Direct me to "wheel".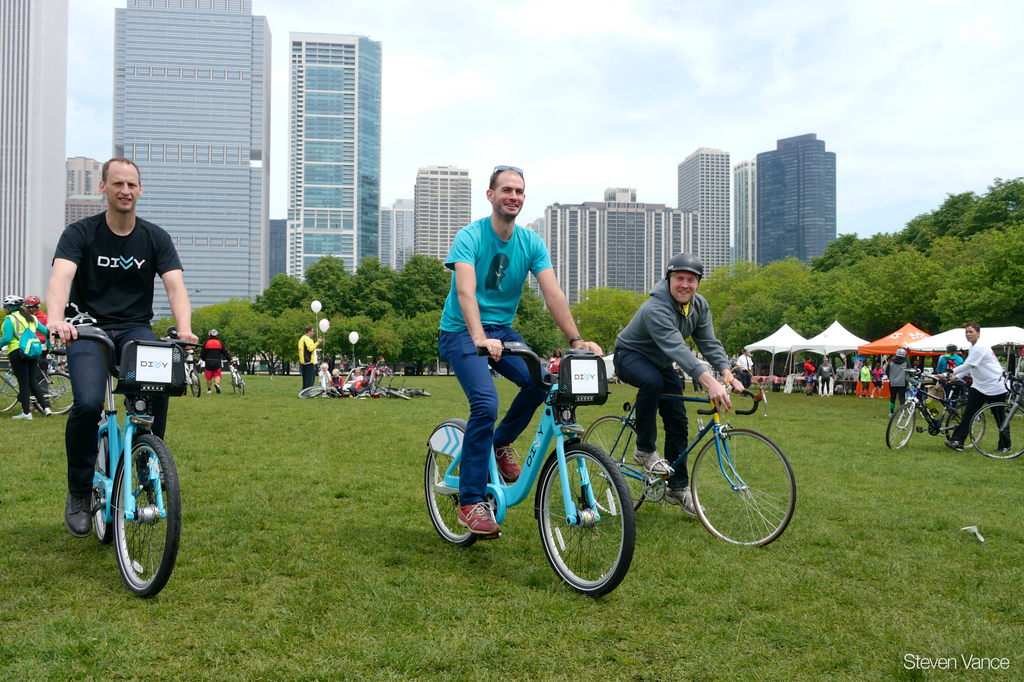
Direction: (44, 369, 75, 409).
